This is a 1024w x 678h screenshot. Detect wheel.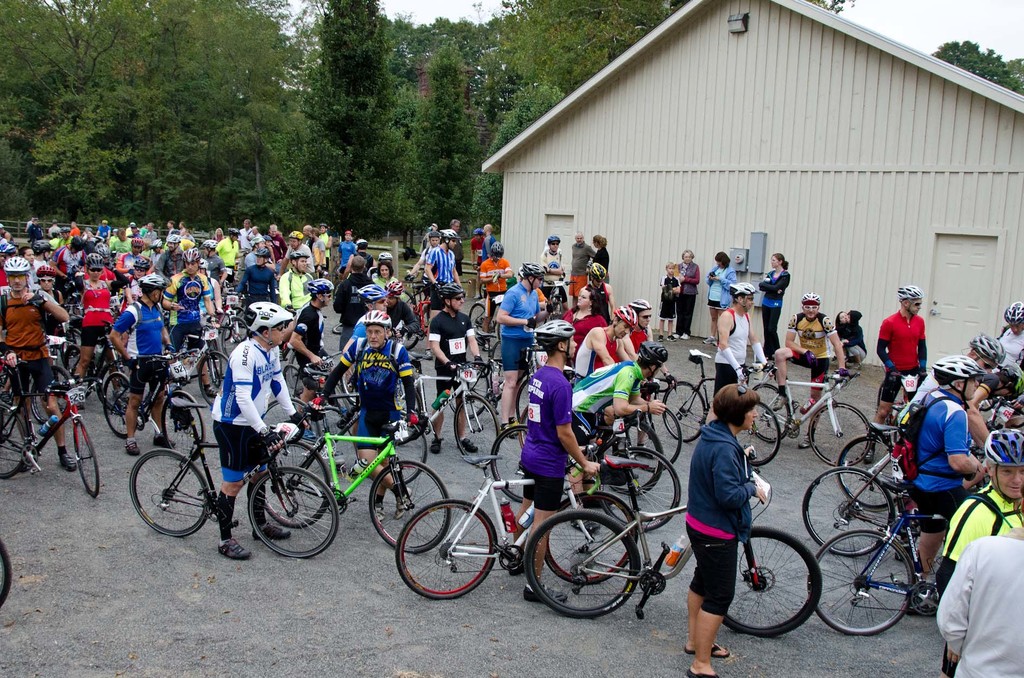
crop(534, 515, 643, 618).
